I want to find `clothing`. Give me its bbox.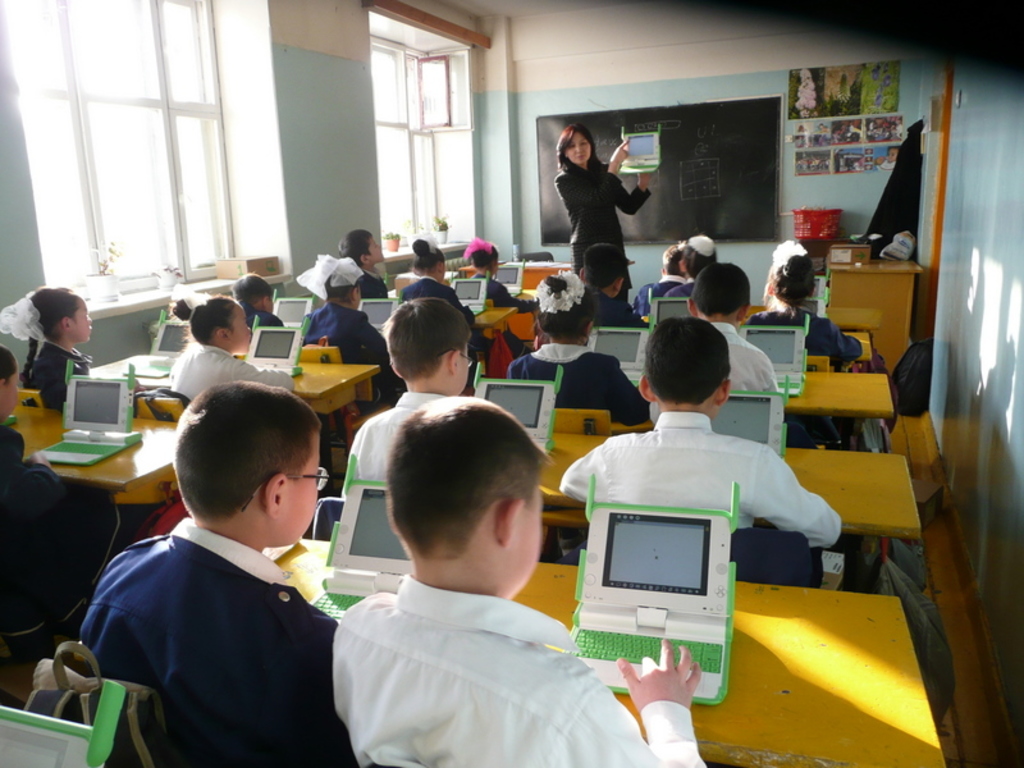
rect(544, 157, 655, 275).
